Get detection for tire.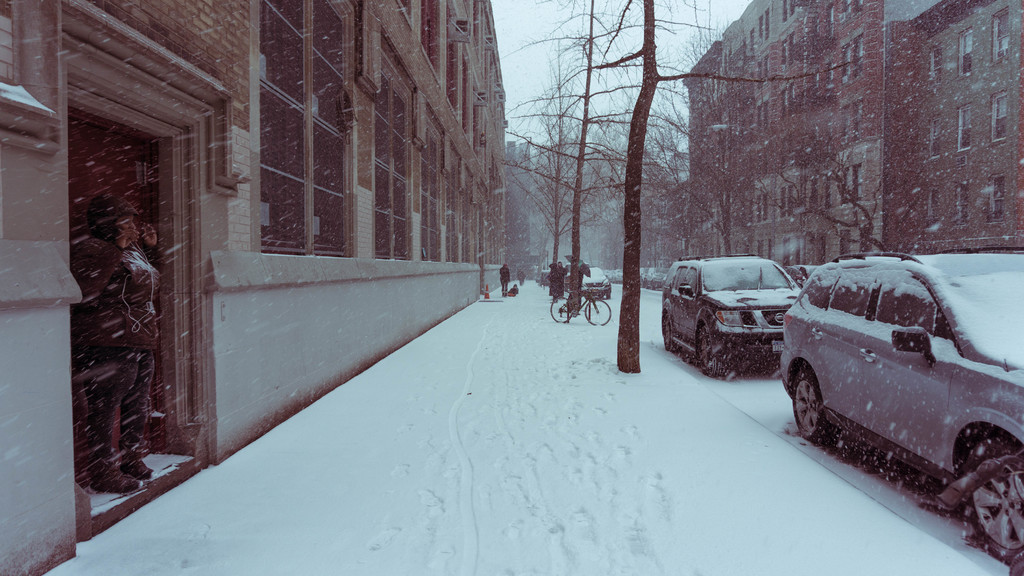
Detection: {"left": 660, "top": 309, "right": 669, "bottom": 351}.
